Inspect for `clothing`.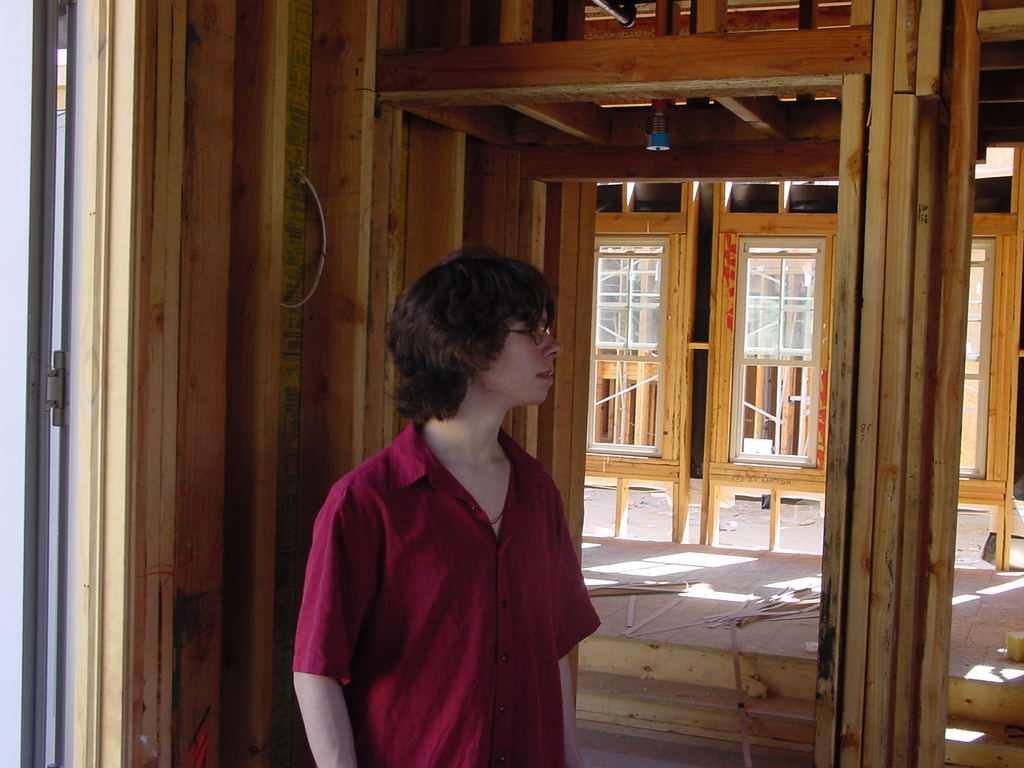
Inspection: bbox(302, 380, 599, 752).
